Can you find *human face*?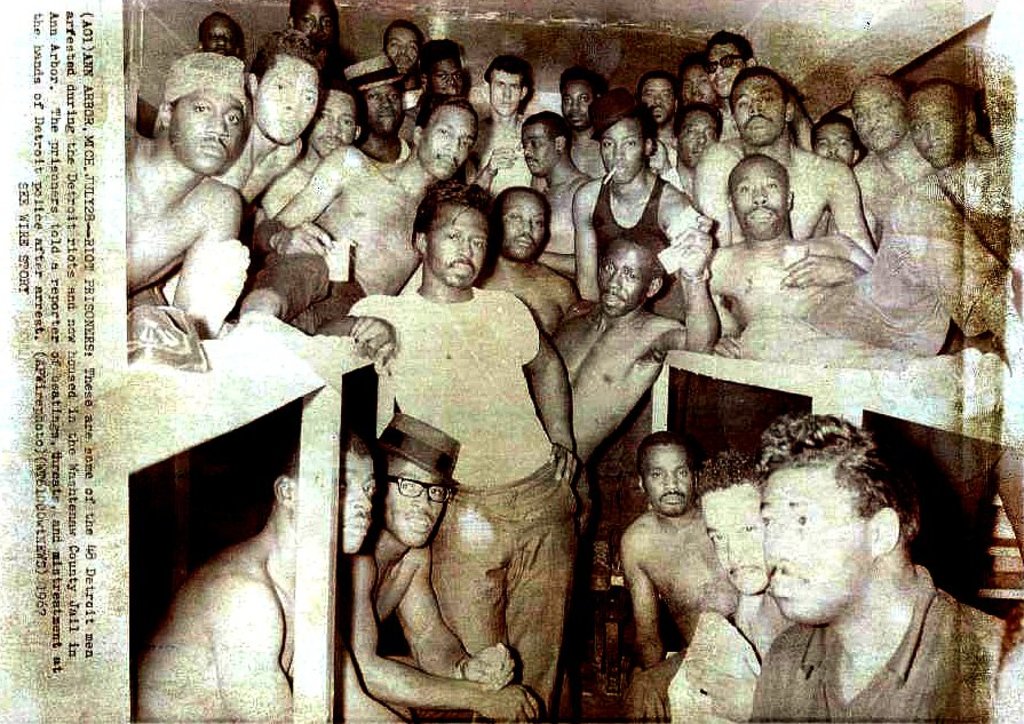
Yes, bounding box: 386 26 423 73.
